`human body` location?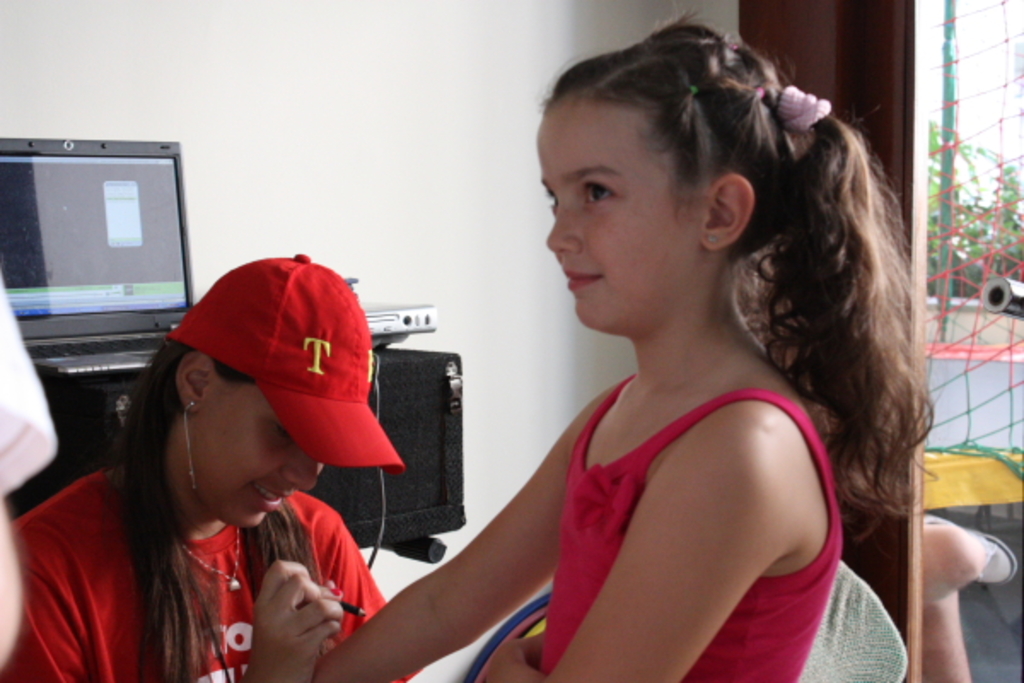
x1=398, y1=50, x2=1019, y2=682
